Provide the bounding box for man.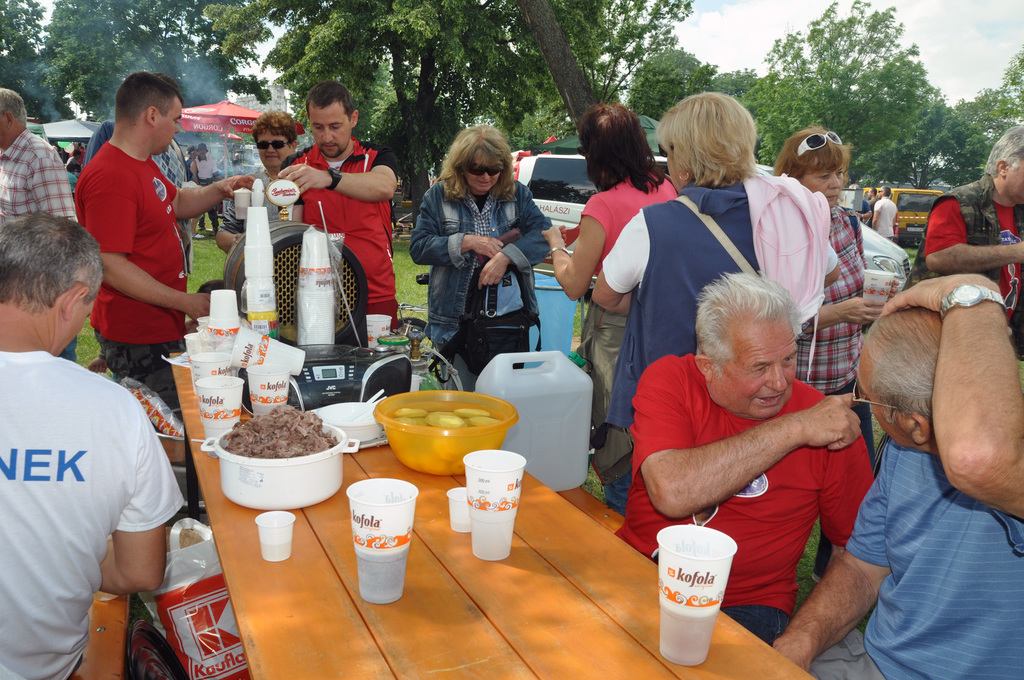
left=0, top=90, right=76, bottom=359.
